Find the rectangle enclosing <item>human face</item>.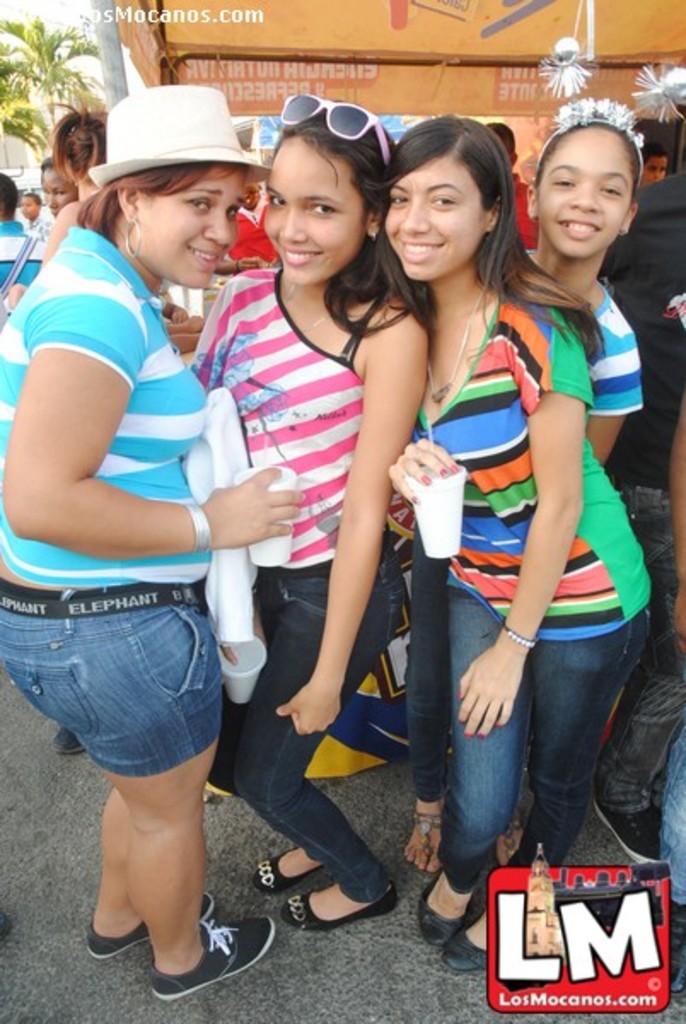
(549, 130, 635, 258).
